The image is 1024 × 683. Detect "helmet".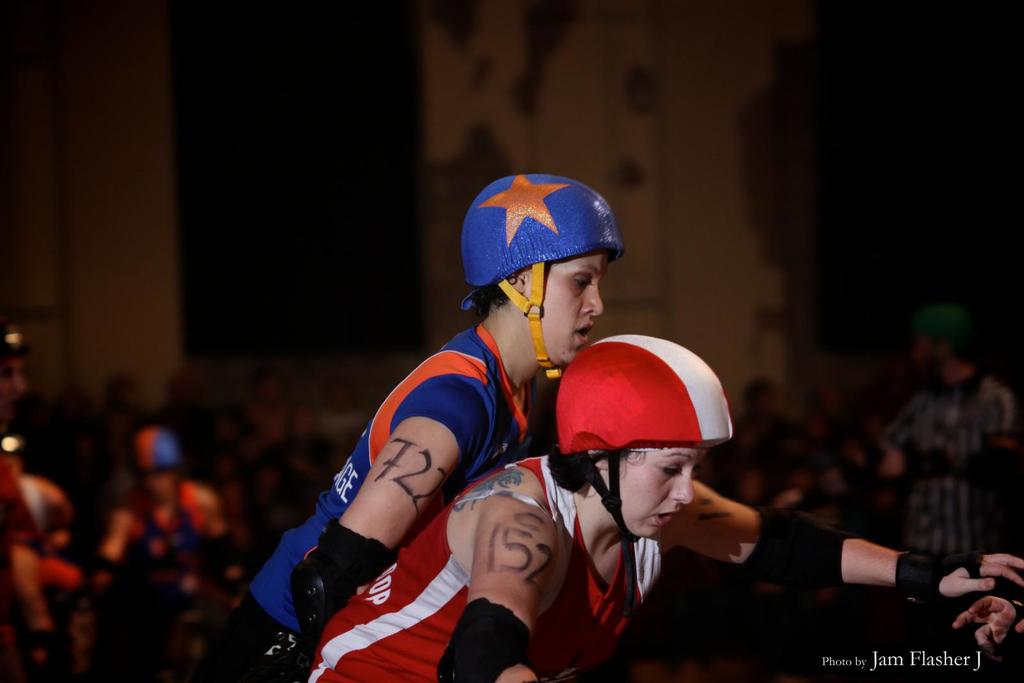
Detection: (909,305,989,378).
